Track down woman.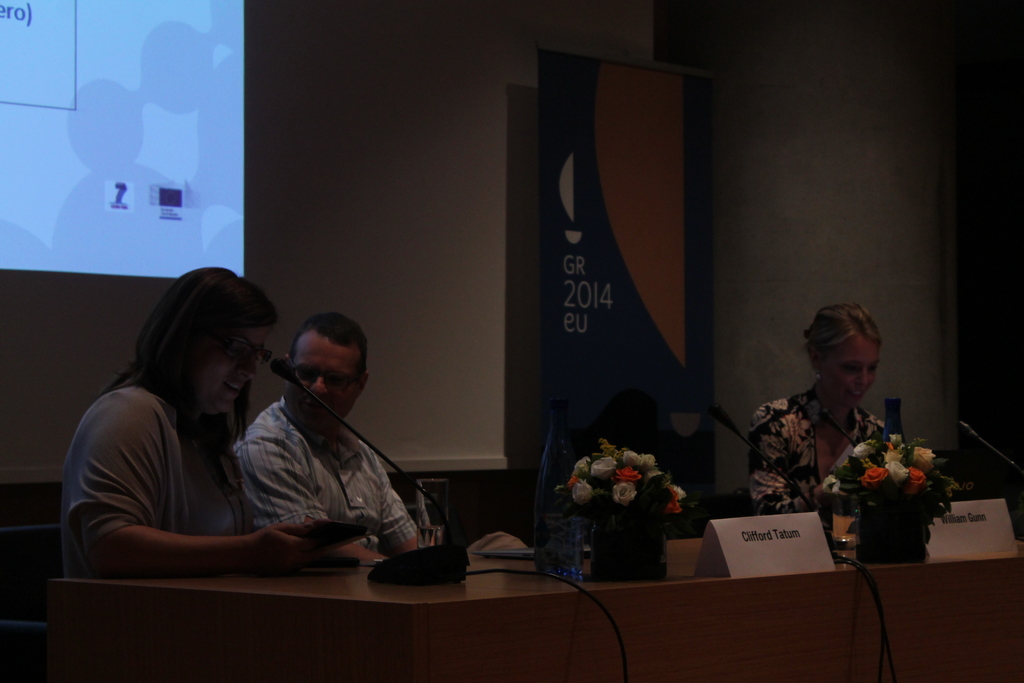
Tracked to pyautogui.locateOnScreen(745, 302, 902, 508).
